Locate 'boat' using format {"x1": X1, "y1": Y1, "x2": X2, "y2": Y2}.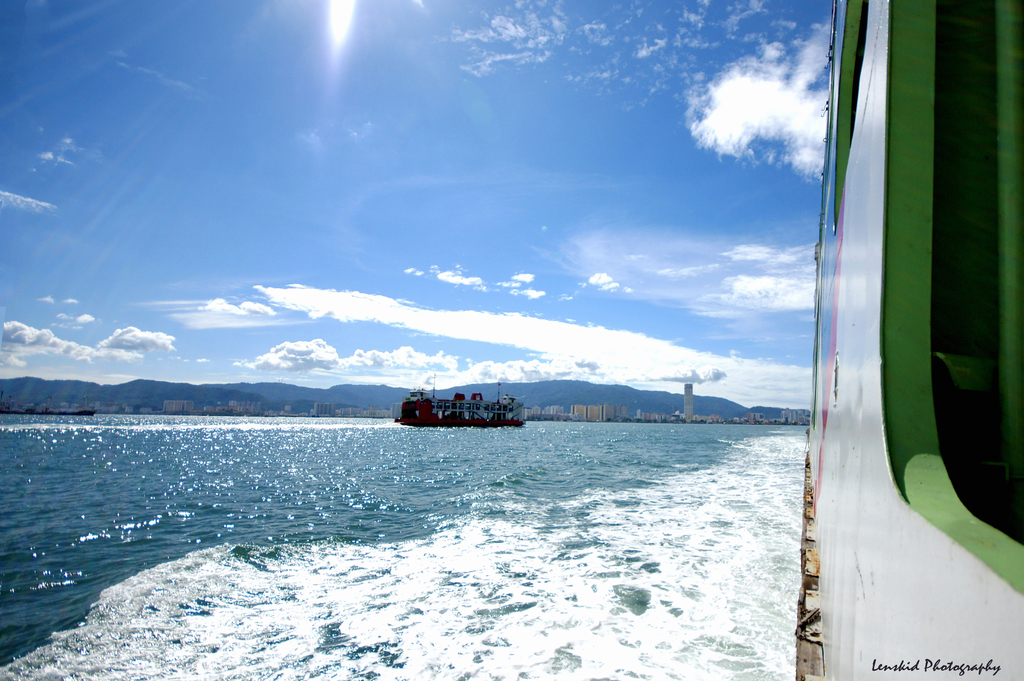
{"x1": 397, "y1": 374, "x2": 528, "y2": 431}.
